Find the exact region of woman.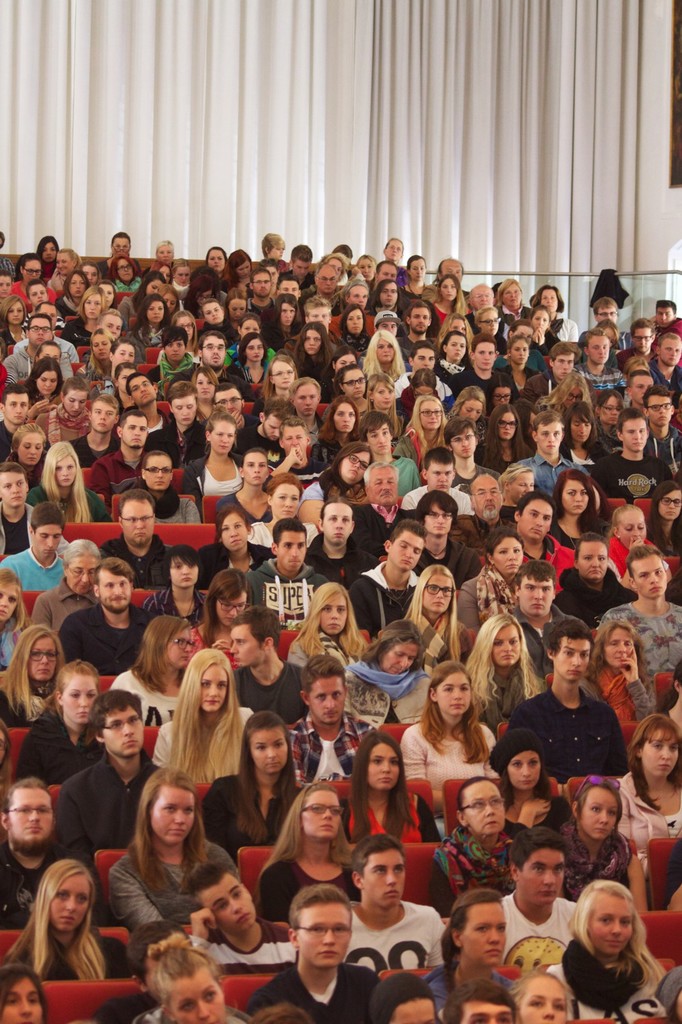
Exact region: rect(107, 612, 201, 720).
